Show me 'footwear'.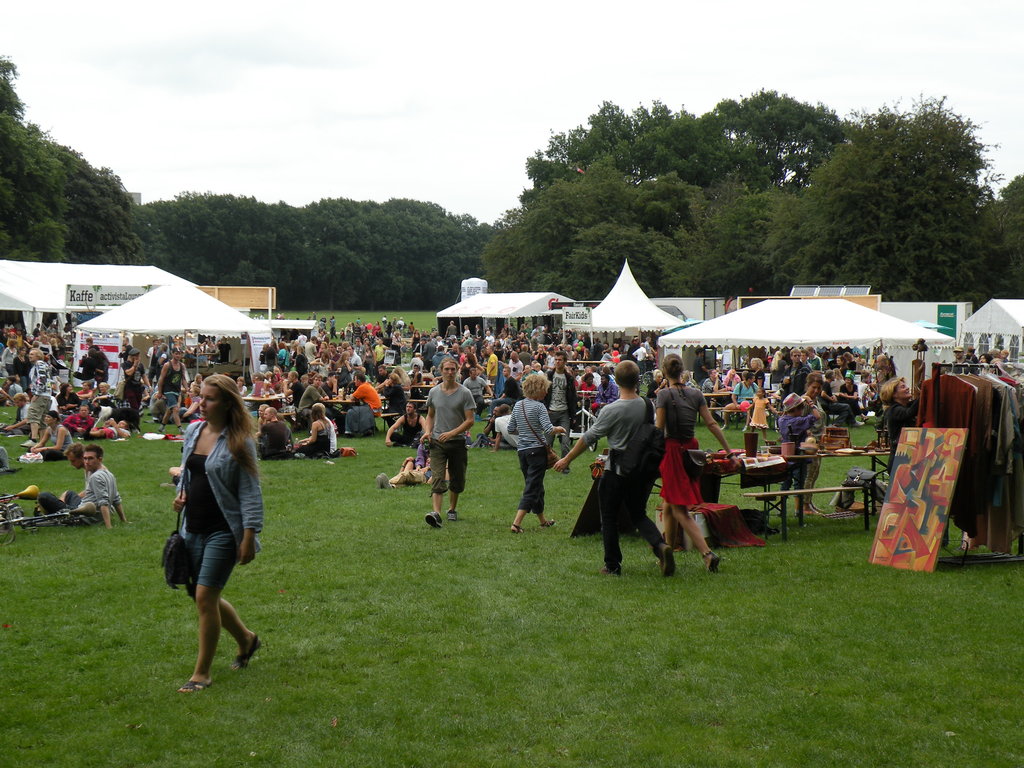
'footwear' is here: pyautogui.locateOnScreen(444, 506, 457, 523).
